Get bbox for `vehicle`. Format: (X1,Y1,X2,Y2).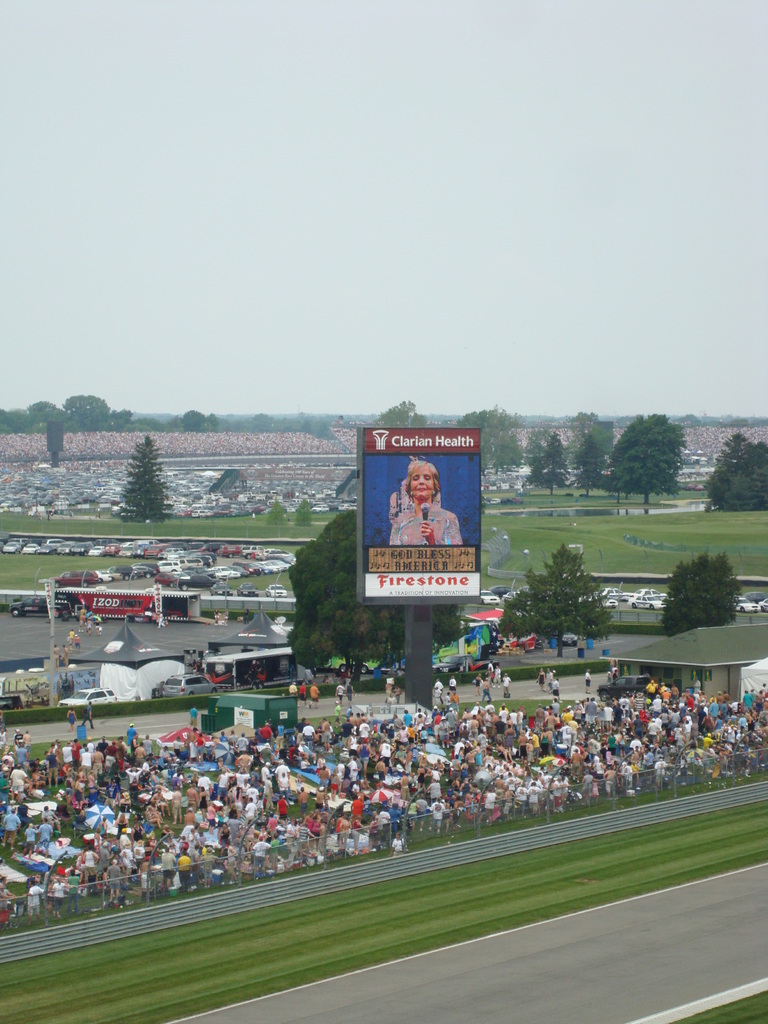
(162,673,218,697).
